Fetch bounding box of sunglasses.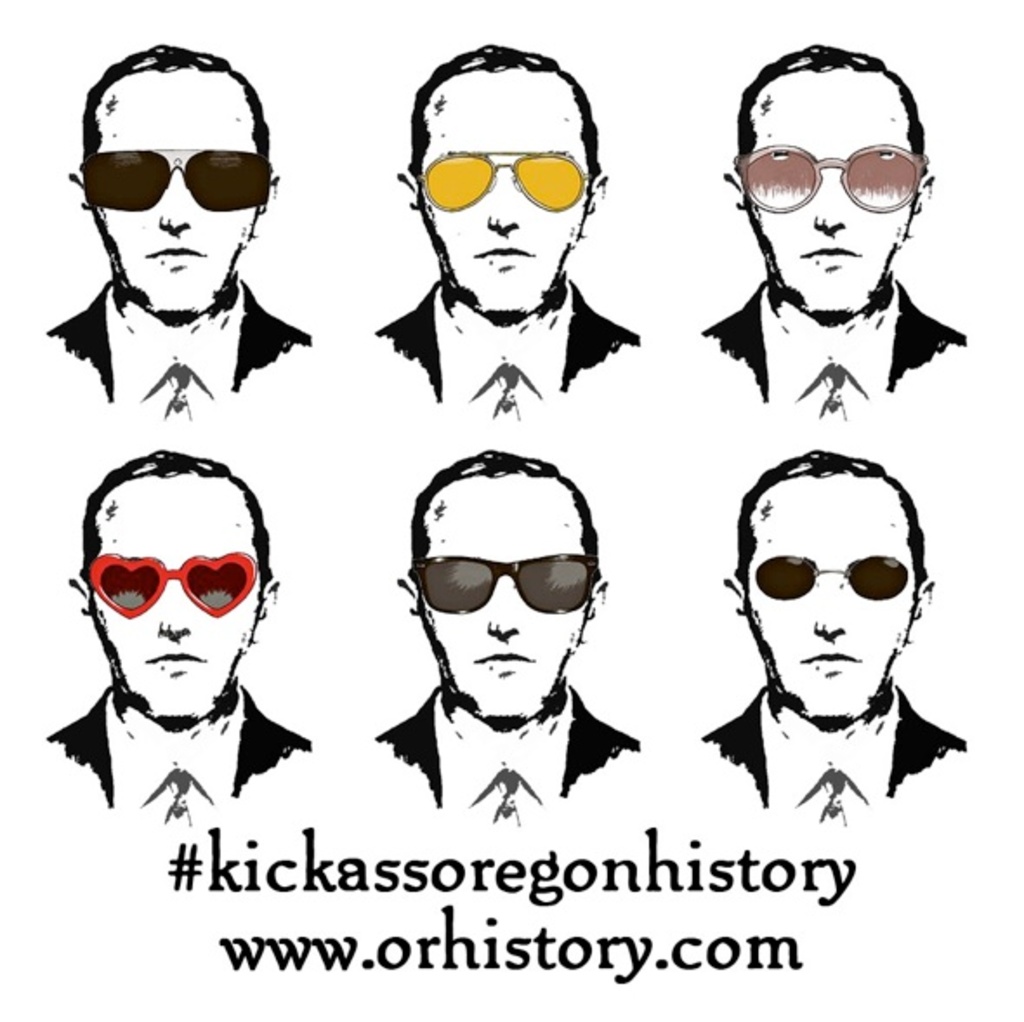
Bbox: (left=719, top=146, right=925, bottom=210).
